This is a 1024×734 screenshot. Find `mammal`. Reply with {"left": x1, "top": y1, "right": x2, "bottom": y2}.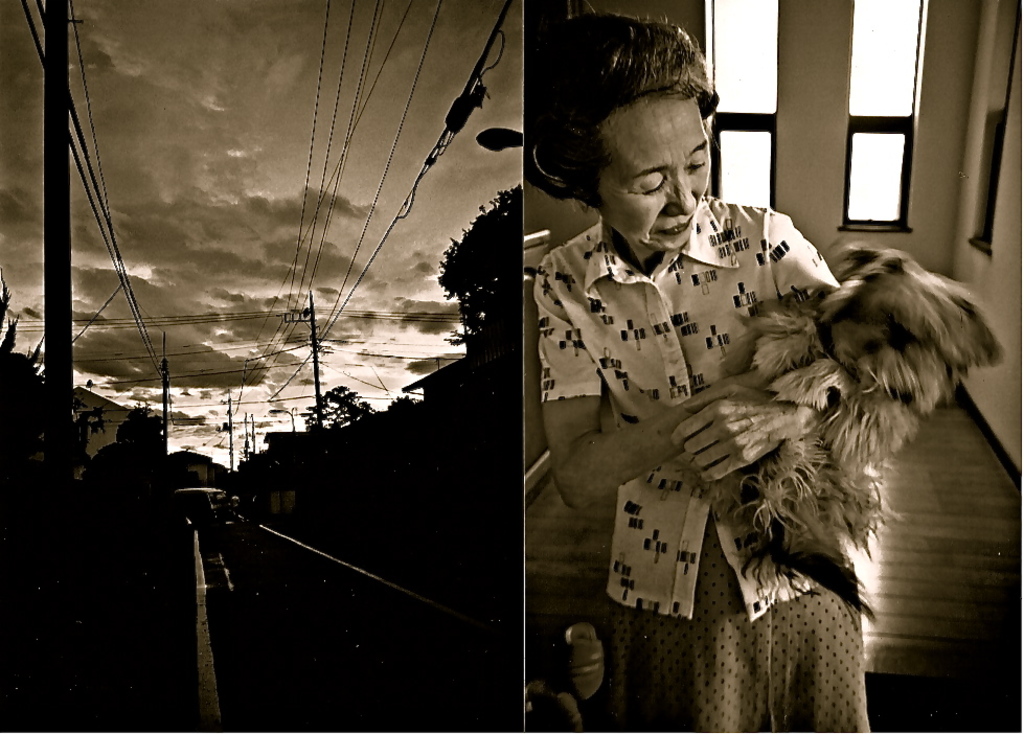
{"left": 715, "top": 235, "right": 1012, "bottom": 620}.
